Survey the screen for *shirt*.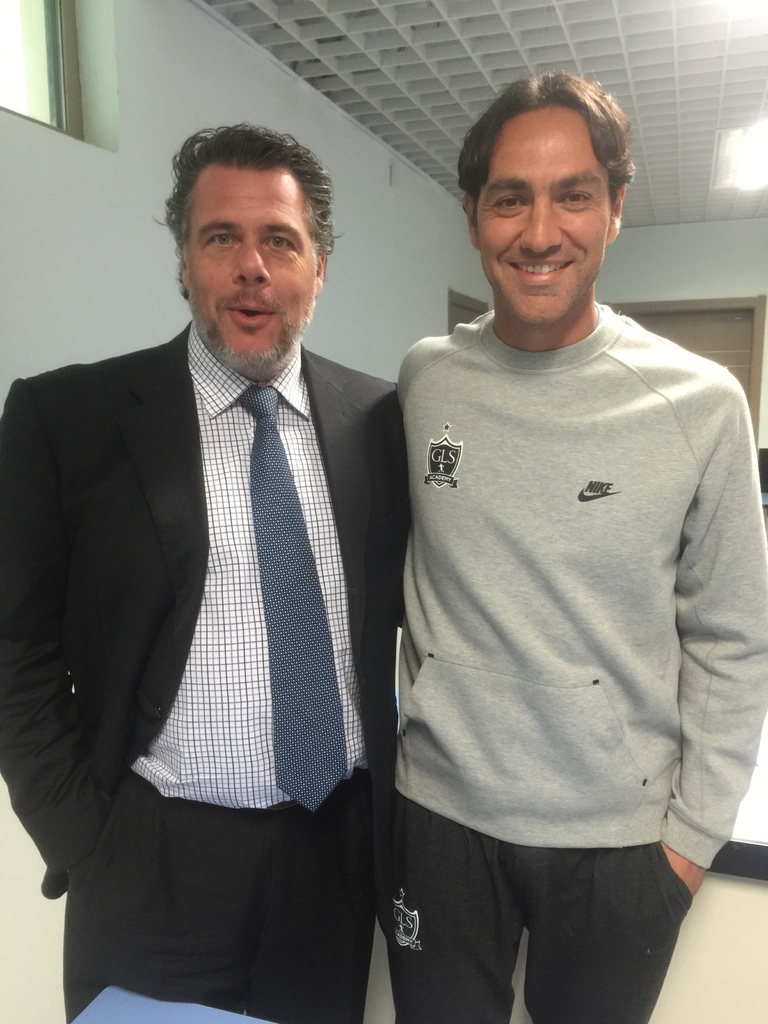
Survey found: {"x1": 20, "y1": 285, "x2": 408, "y2": 886}.
